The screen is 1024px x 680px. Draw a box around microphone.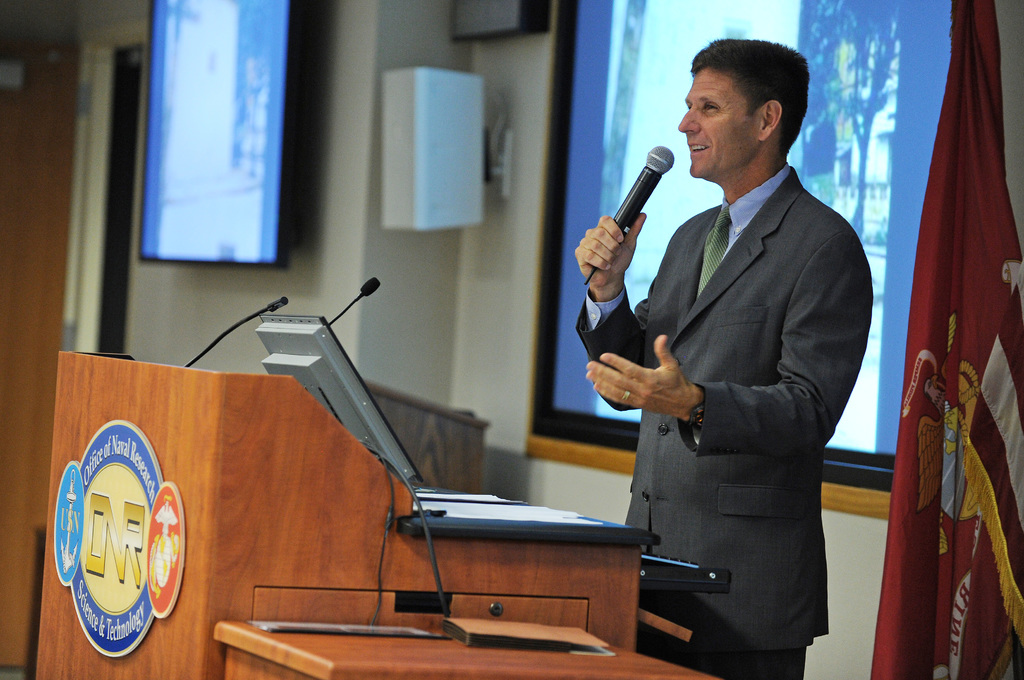
582,149,695,300.
